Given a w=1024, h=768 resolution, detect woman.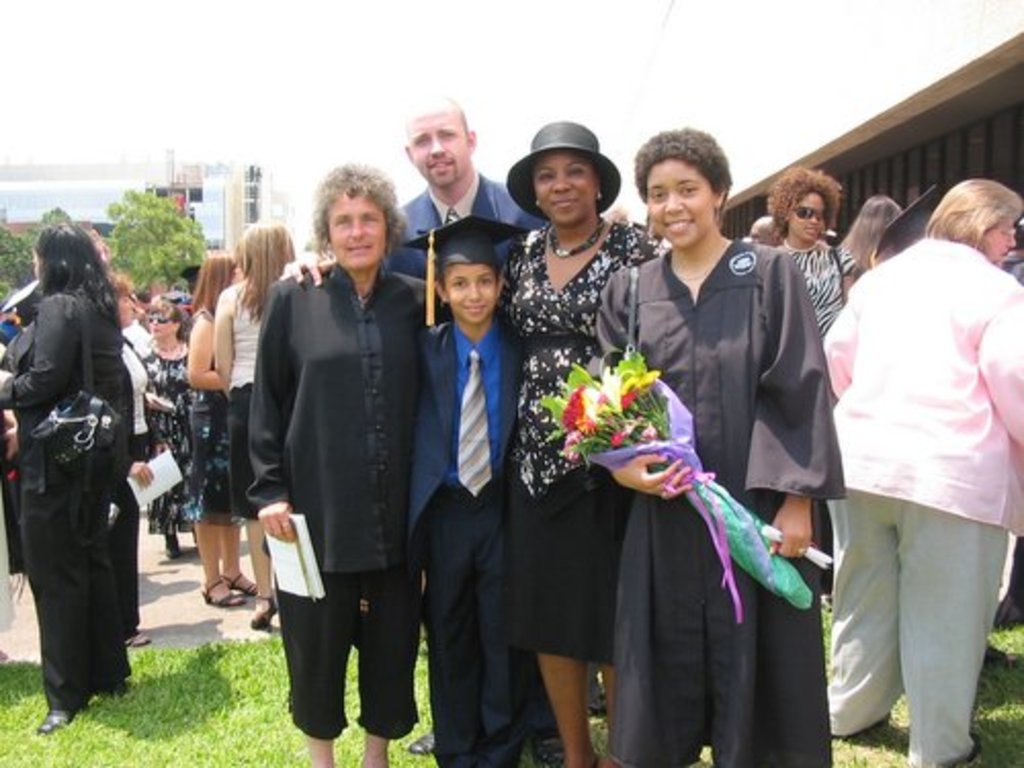
bbox(840, 197, 901, 291).
